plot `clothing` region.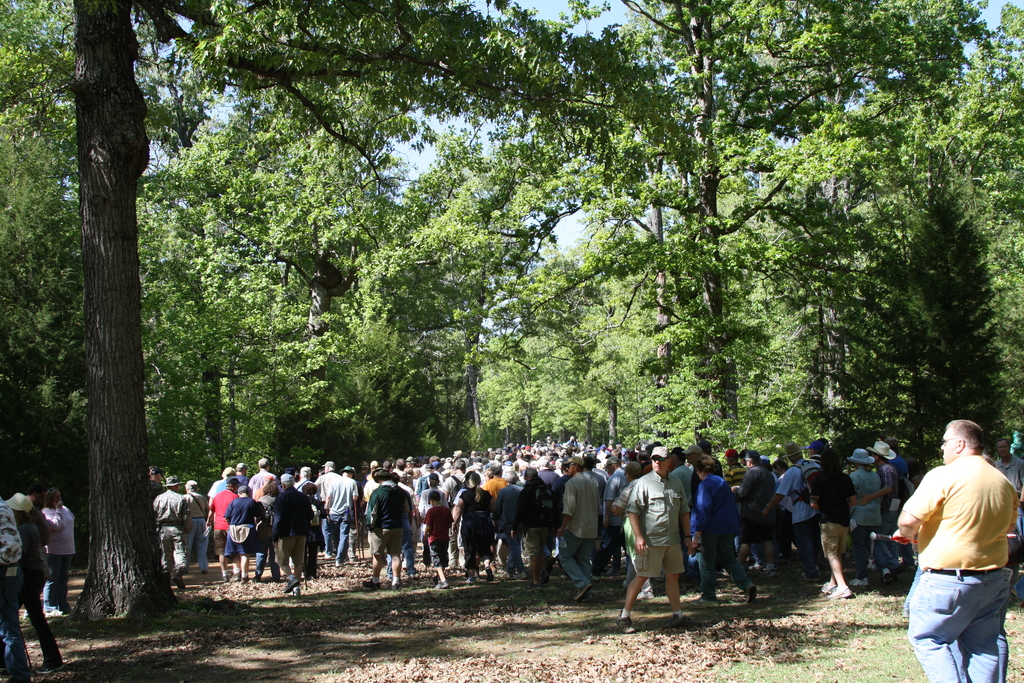
Plotted at region(308, 497, 330, 573).
